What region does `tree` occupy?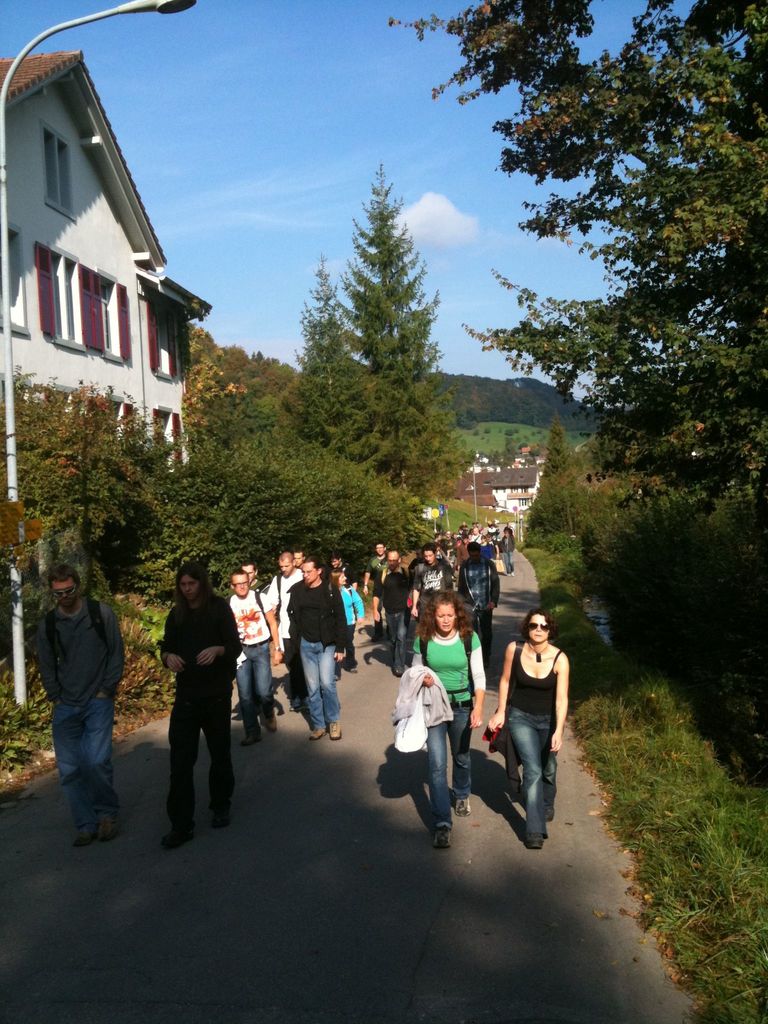
<box>295,255,360,461</box>.
